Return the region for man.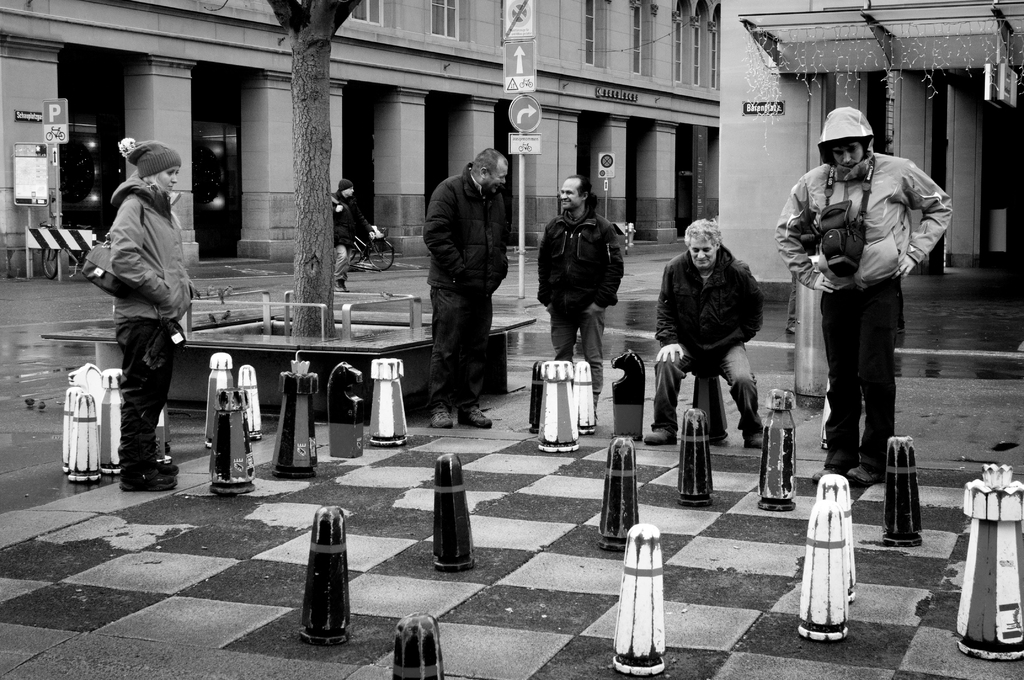
532/172/624/410.
